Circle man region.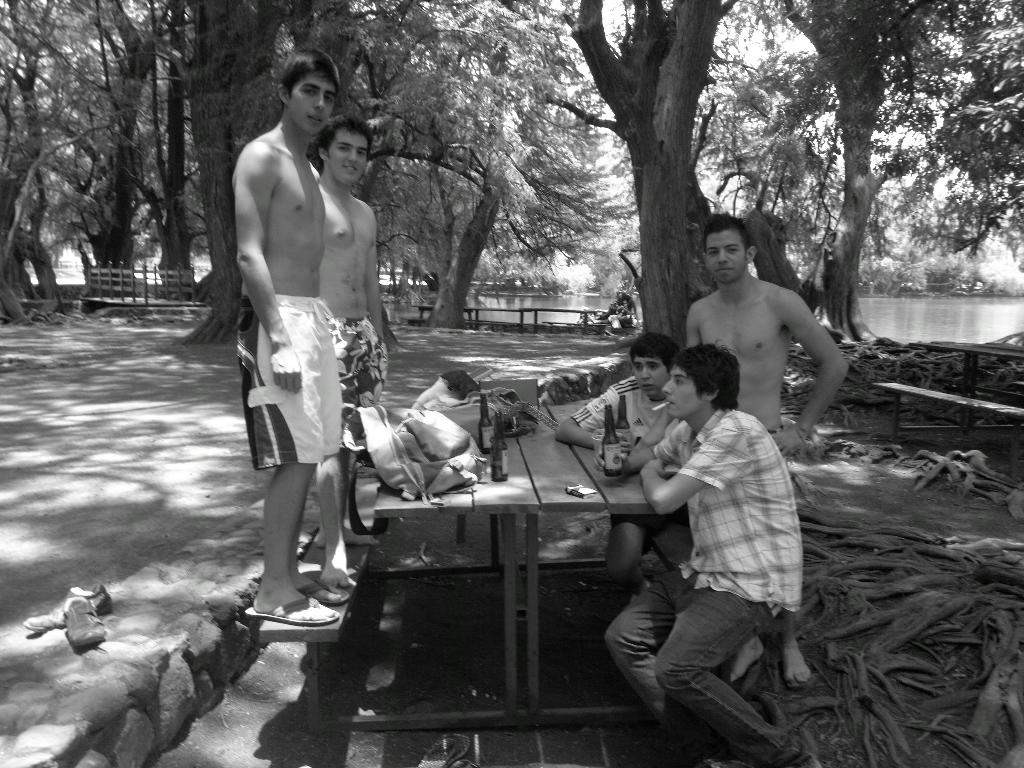
Region: BBox(593, 325, 830, 767).
